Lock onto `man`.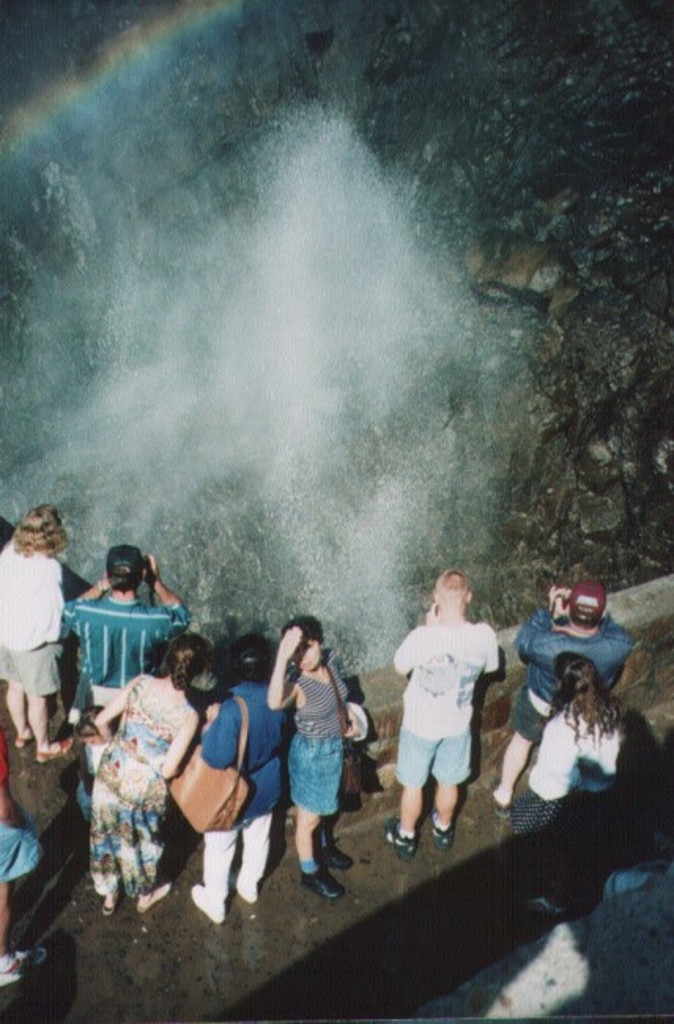
Locked: 383 559 507 860.
